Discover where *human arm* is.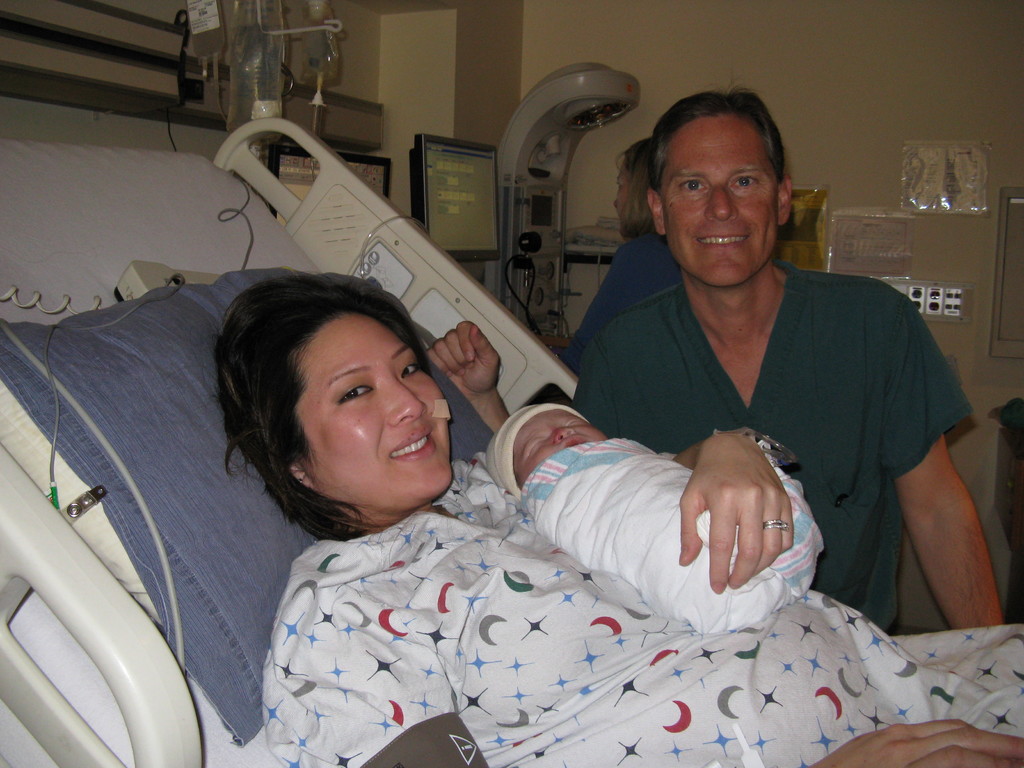
Discovered at [x1=429, y1=314, x2=520, y2=431].
